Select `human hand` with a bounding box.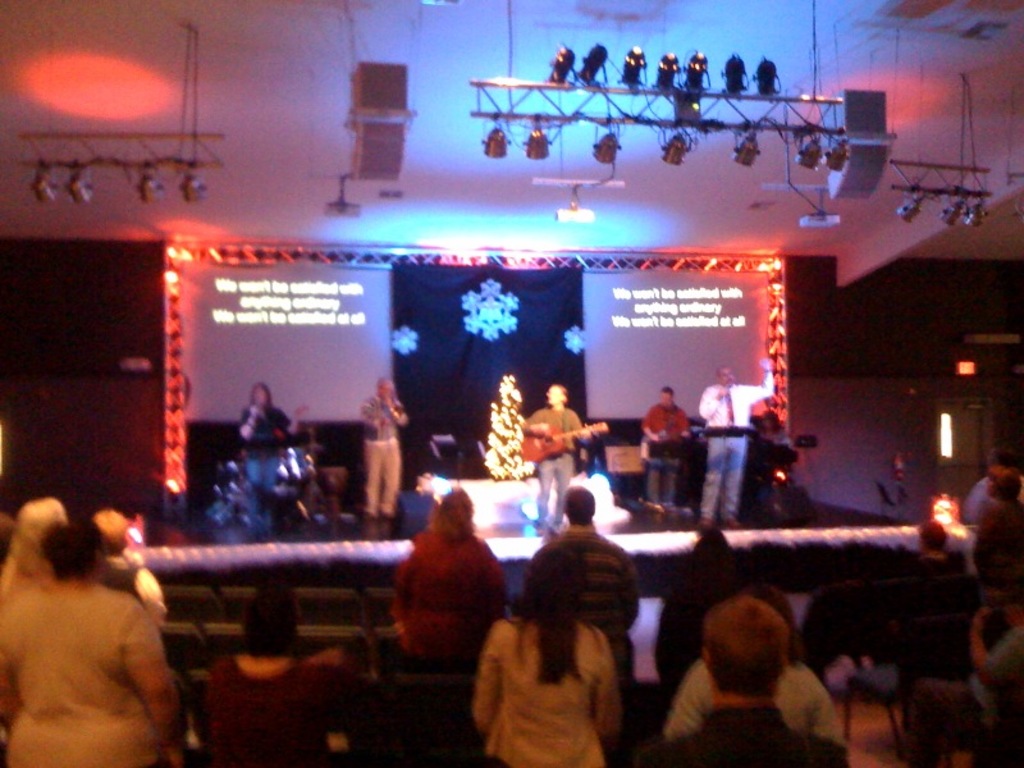
bbox=(381, 392, 397, 411).
